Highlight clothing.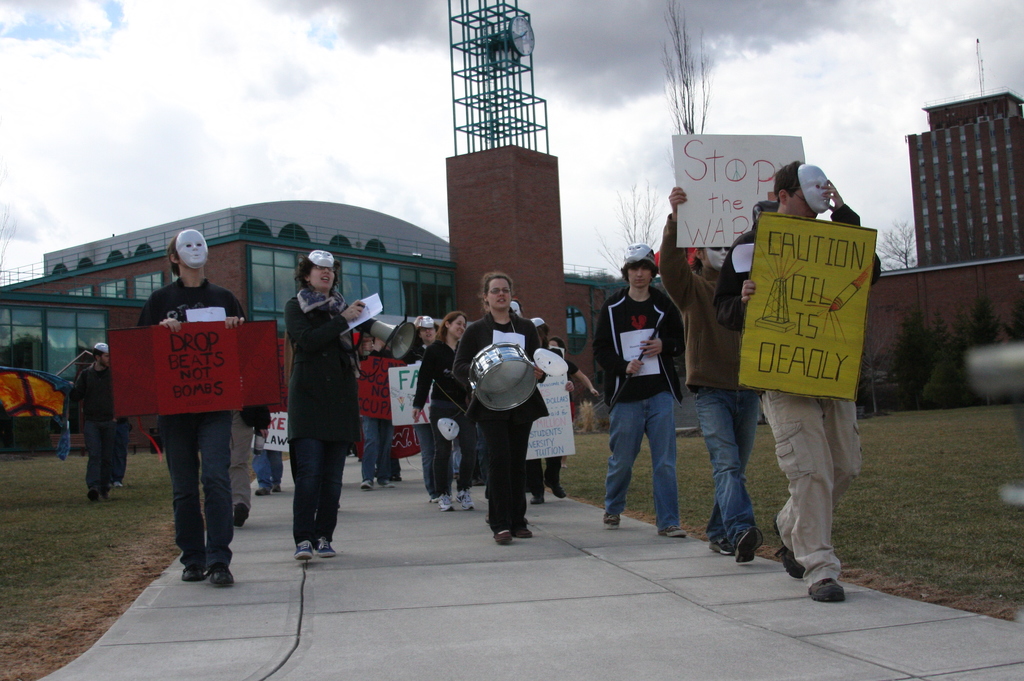
Highlighted region: x1=111, y1=416, x2=129, y2=483.
